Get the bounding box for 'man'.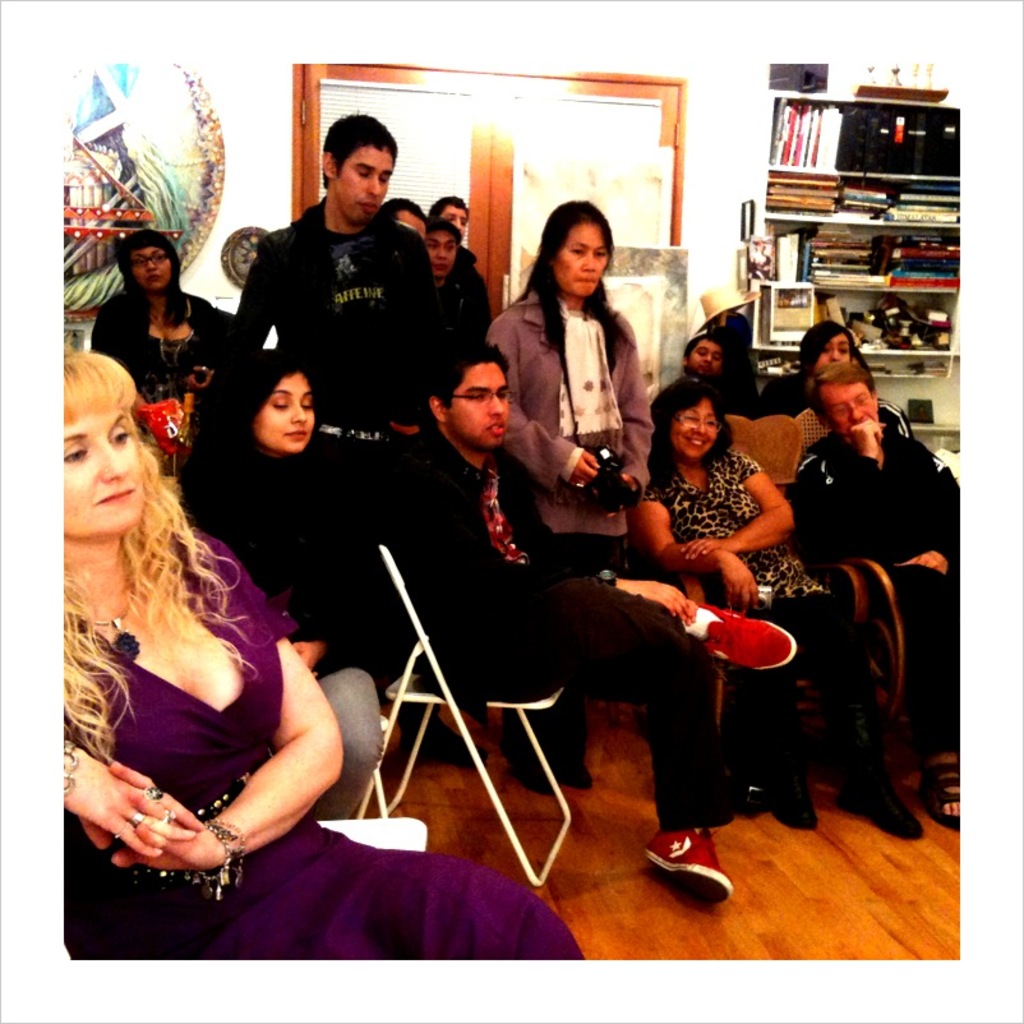
(375, 204, 426, 240).
